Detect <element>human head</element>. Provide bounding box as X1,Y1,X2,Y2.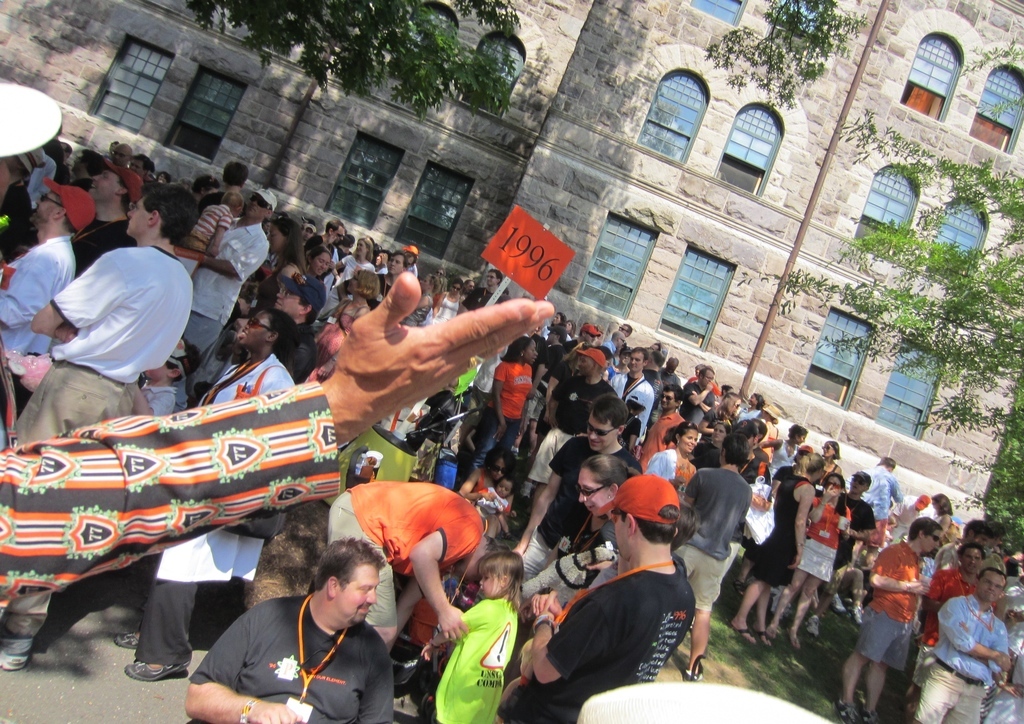
247,190,277,222.
